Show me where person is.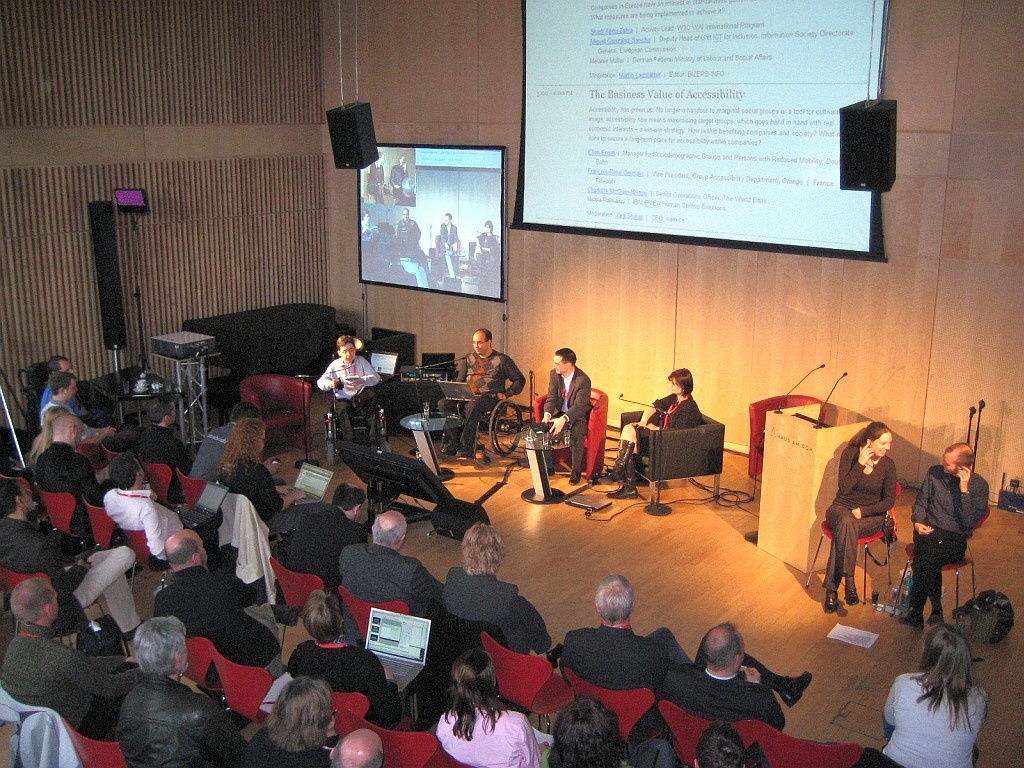
person is at {"left": 0, "top": 478, "right": 150, "bottom": 640}.
